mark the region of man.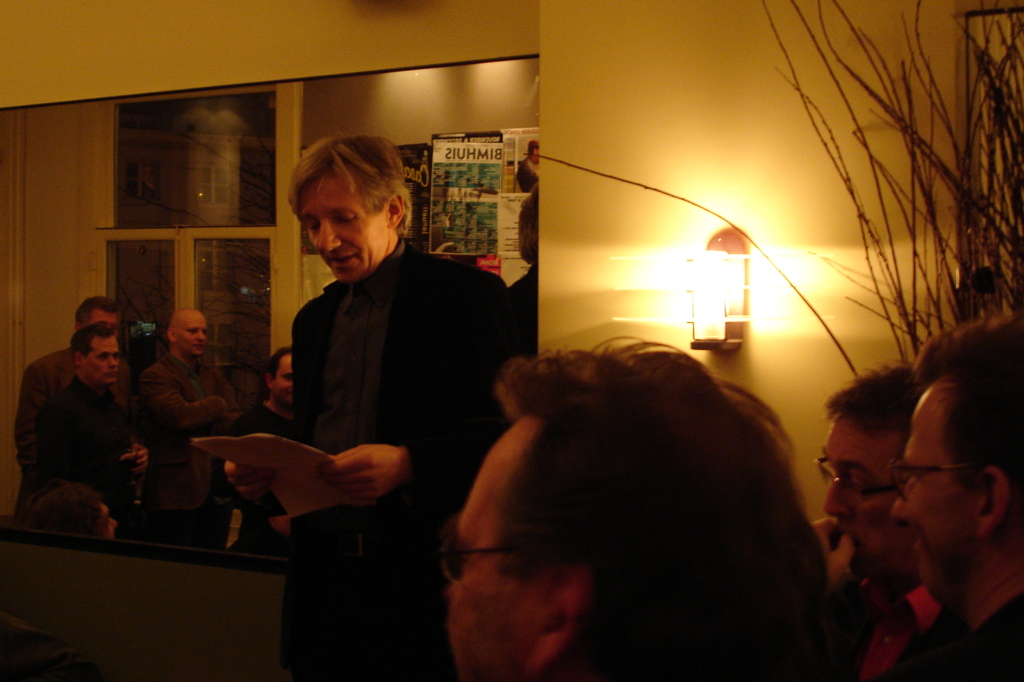
Region: 888/308/1023/681.
